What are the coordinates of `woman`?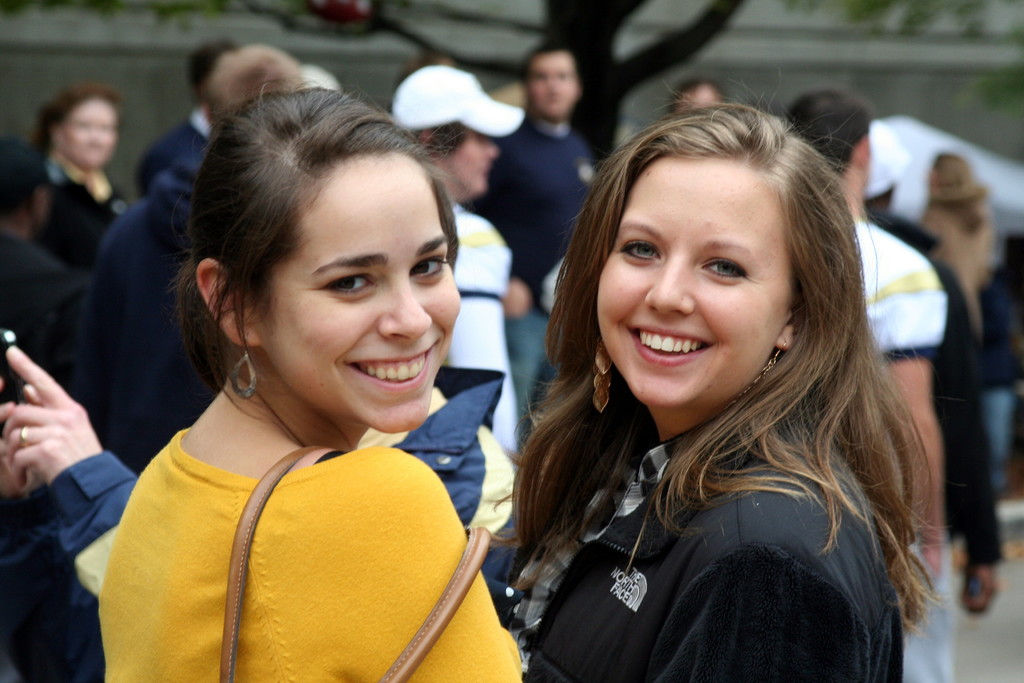
bbox=[24, 81, 133, 278].
